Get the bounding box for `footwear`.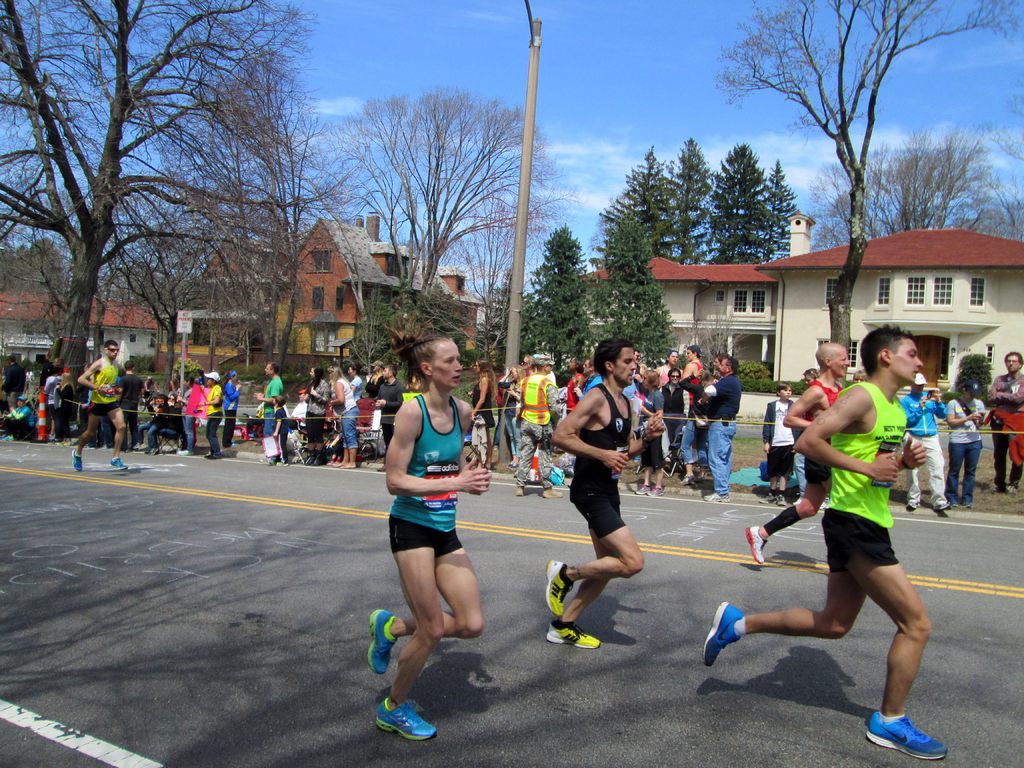
bbox=[816, 499, 828, 511].
